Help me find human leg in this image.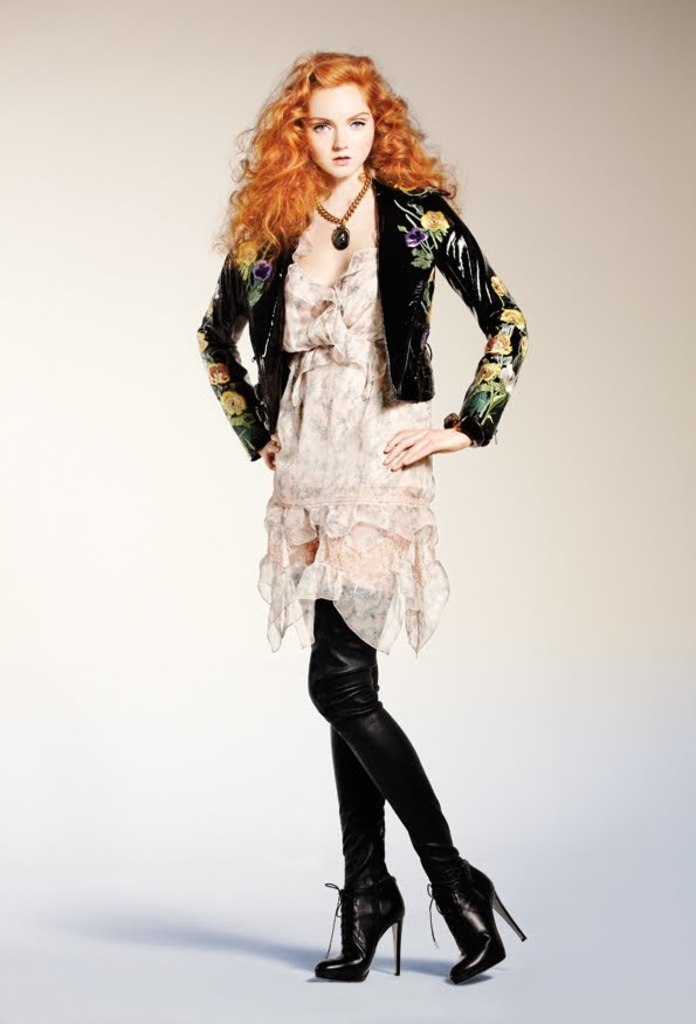
Found it: {"left": 308, "top": 715, "right": 401, "bottom": 983}.
